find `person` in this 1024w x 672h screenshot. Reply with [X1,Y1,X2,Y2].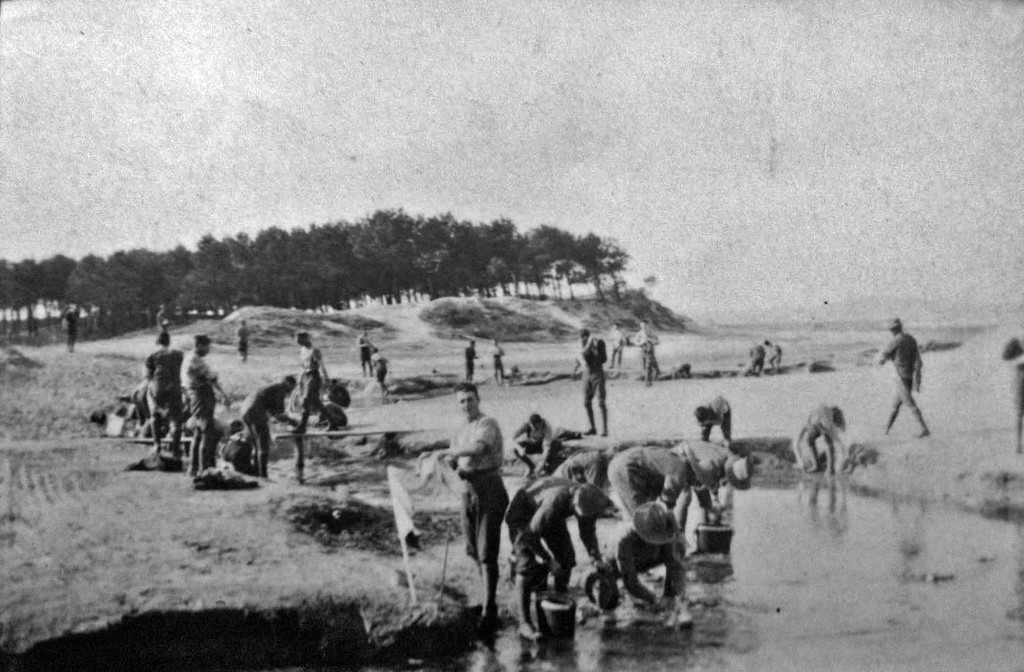
[665,440,757,527].
